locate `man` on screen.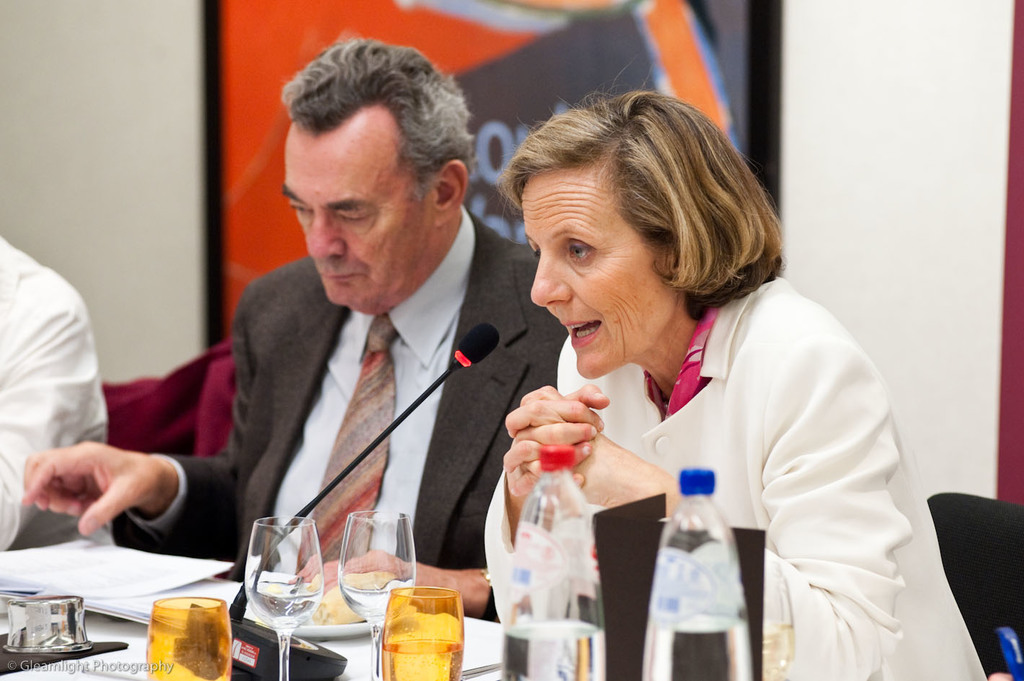
On screen at box(0, 220, 131, 569).
